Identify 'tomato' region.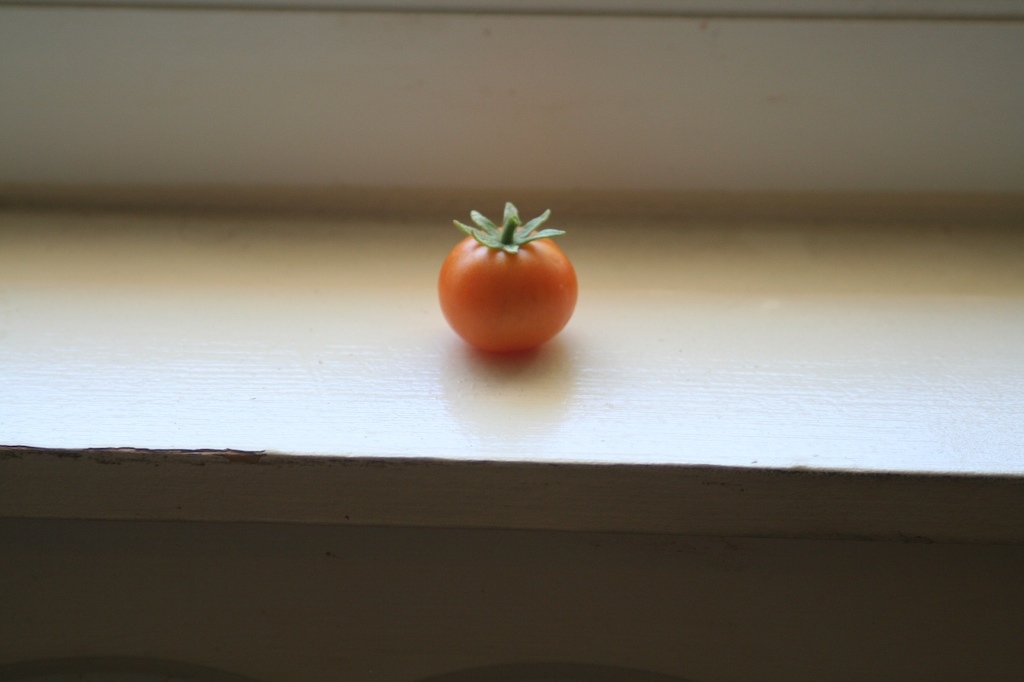
Region: [x1=434, y1=198, x2=581, y2=356].
